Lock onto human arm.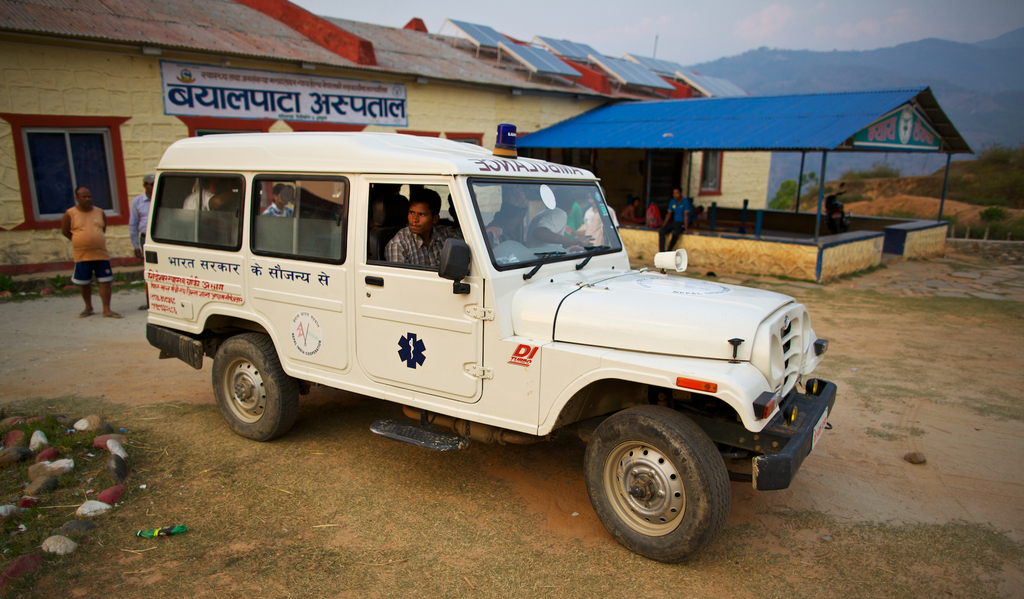
Locked: <region>654, 206, 675, 224</region>.
